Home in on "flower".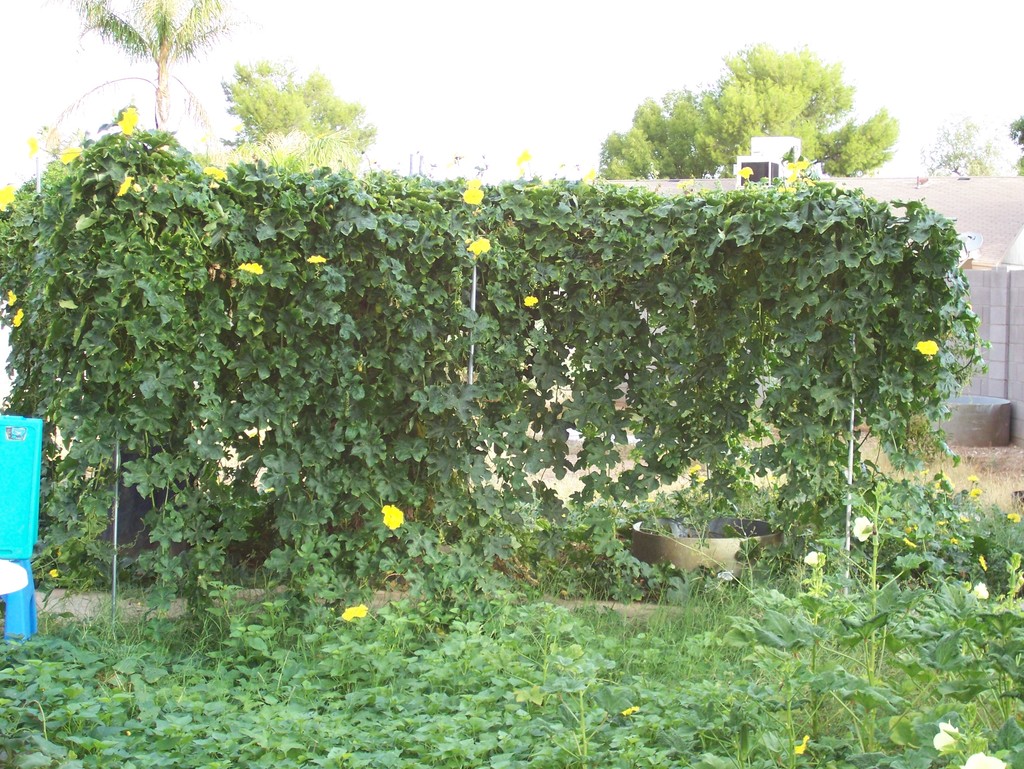
Homed in at left=238, top=259, right=262, bottom=276.
